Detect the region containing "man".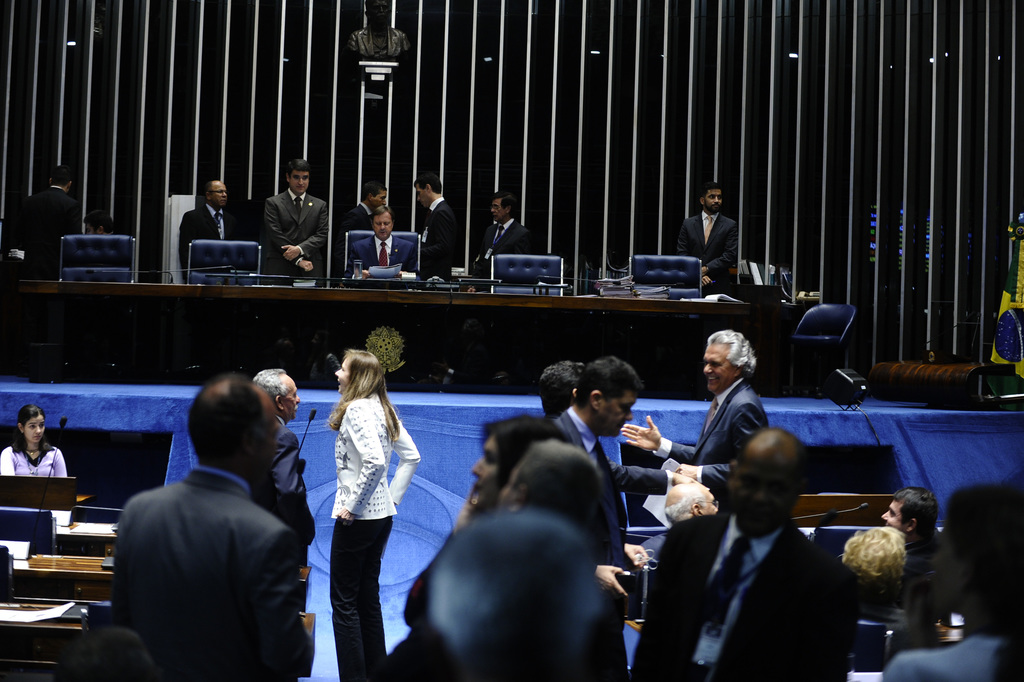
(left=10, top=163, right=84, bottom=283).
